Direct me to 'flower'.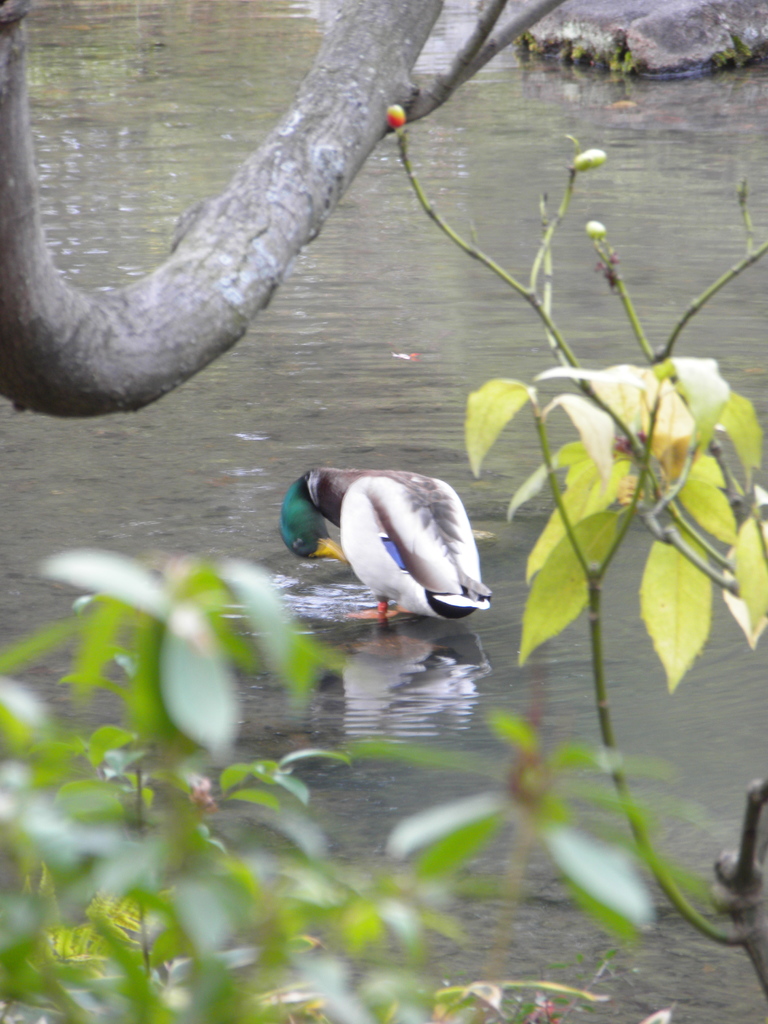
Direction: (left=387, top=105, right=408, bottom=131).
